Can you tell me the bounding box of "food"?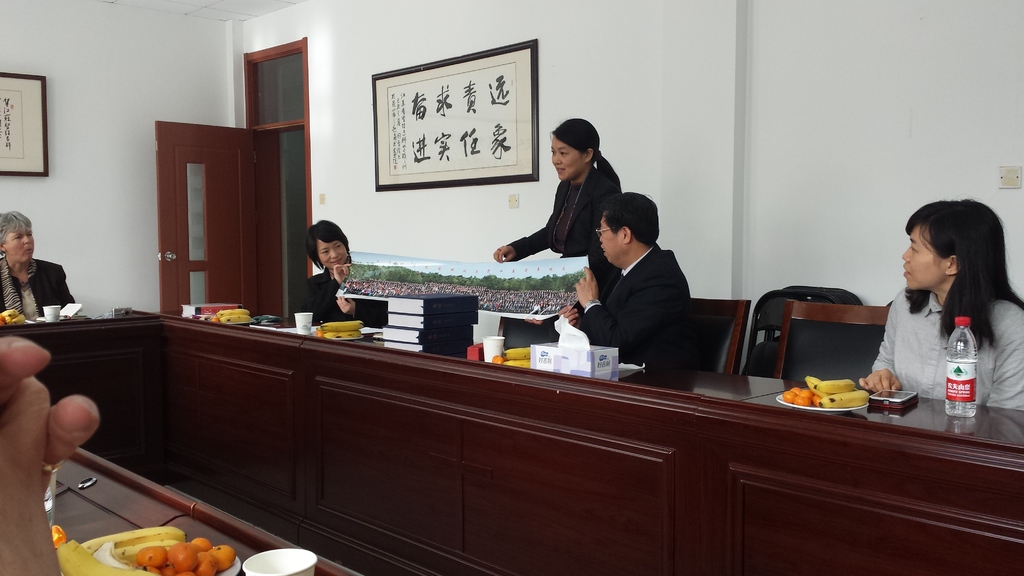
rect(54, 525, 237, 575).
